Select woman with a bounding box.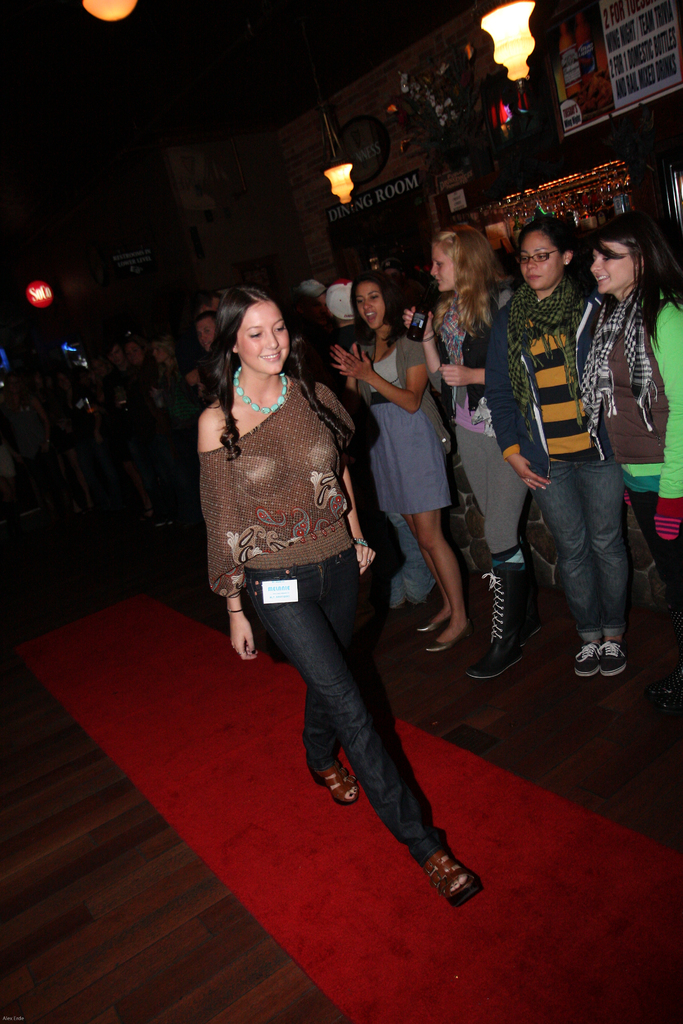
<region>577, 220, 682, 743</region>.
